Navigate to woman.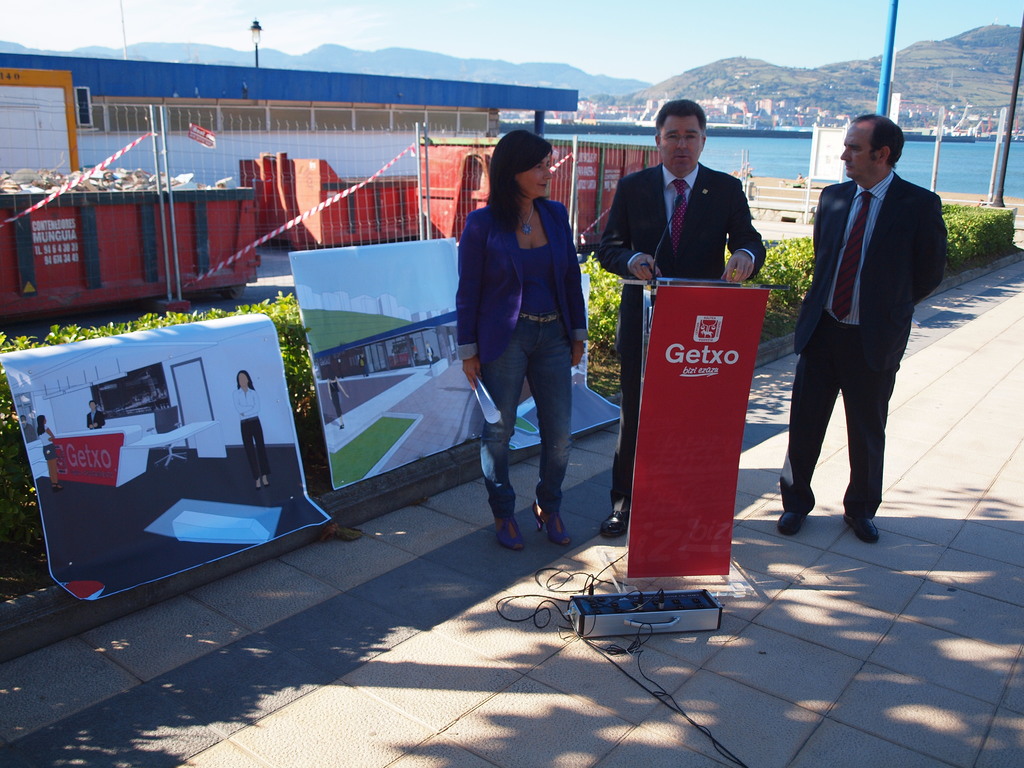
Navigation target: l=450, t=122, r=603, b=558.
